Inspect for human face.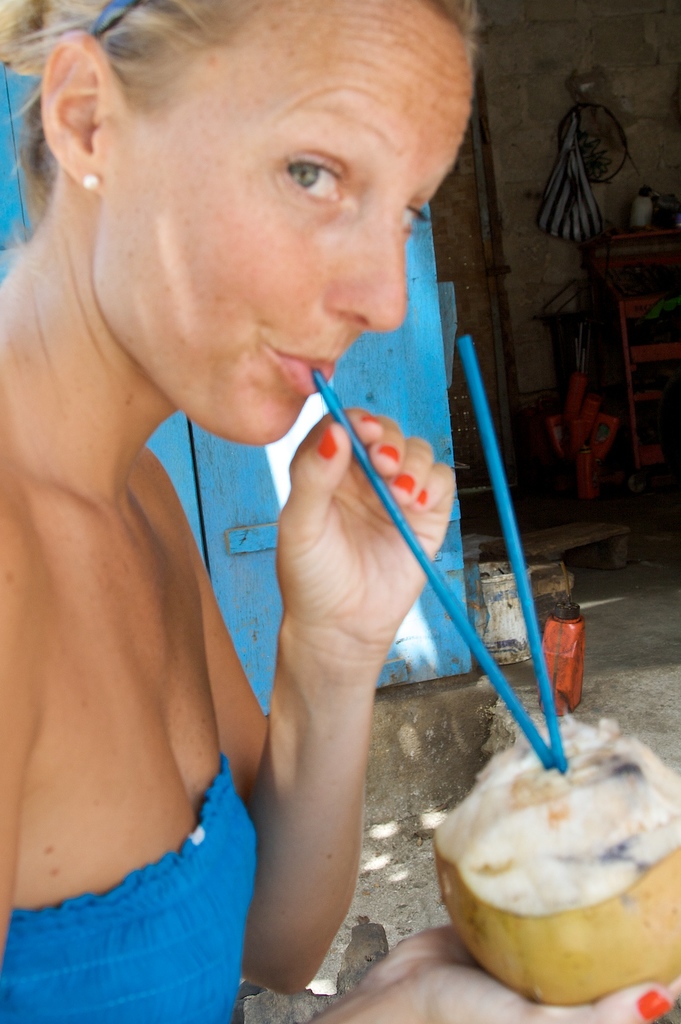
Inspection: 88 0 480 439.
